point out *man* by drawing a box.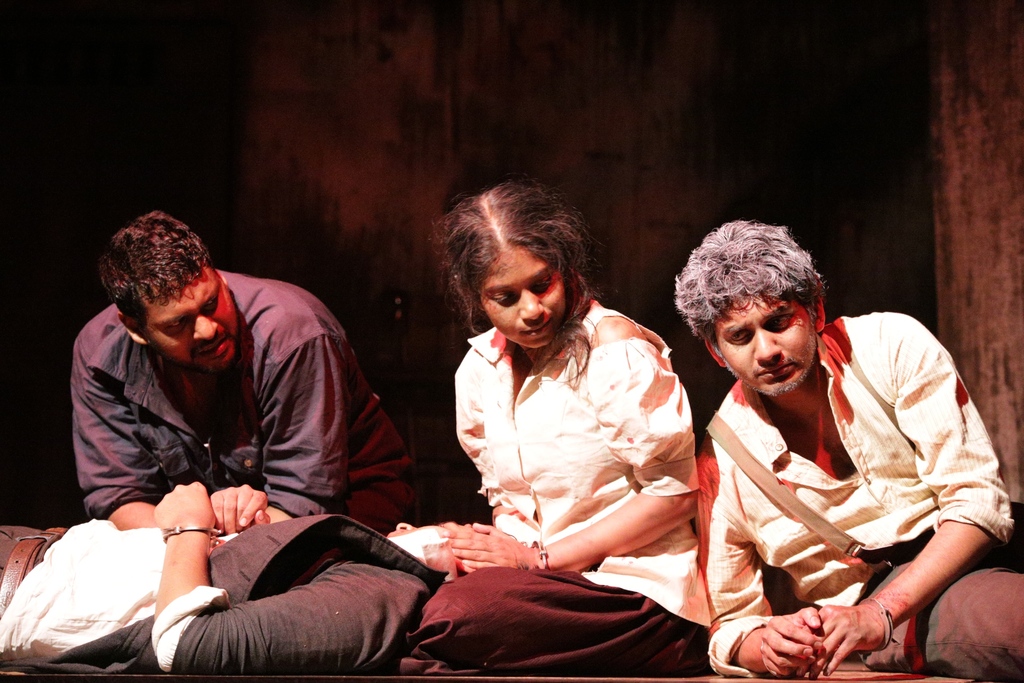
x1=678 y1=224 x2=991 y2=682.
